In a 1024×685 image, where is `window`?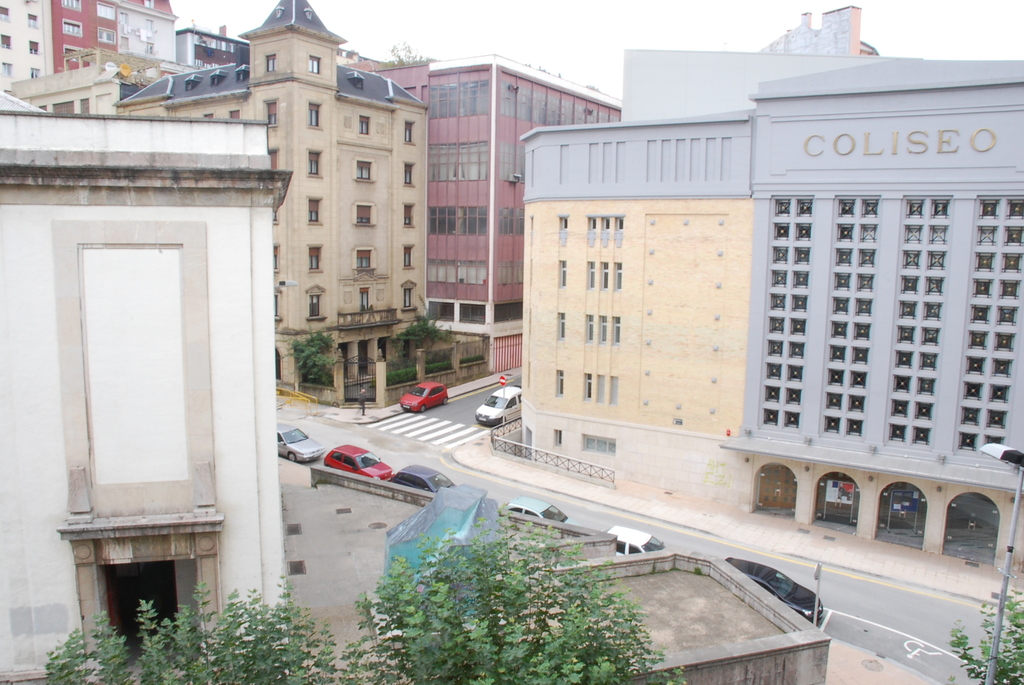
bbox=[549, 425, 564, 450].
